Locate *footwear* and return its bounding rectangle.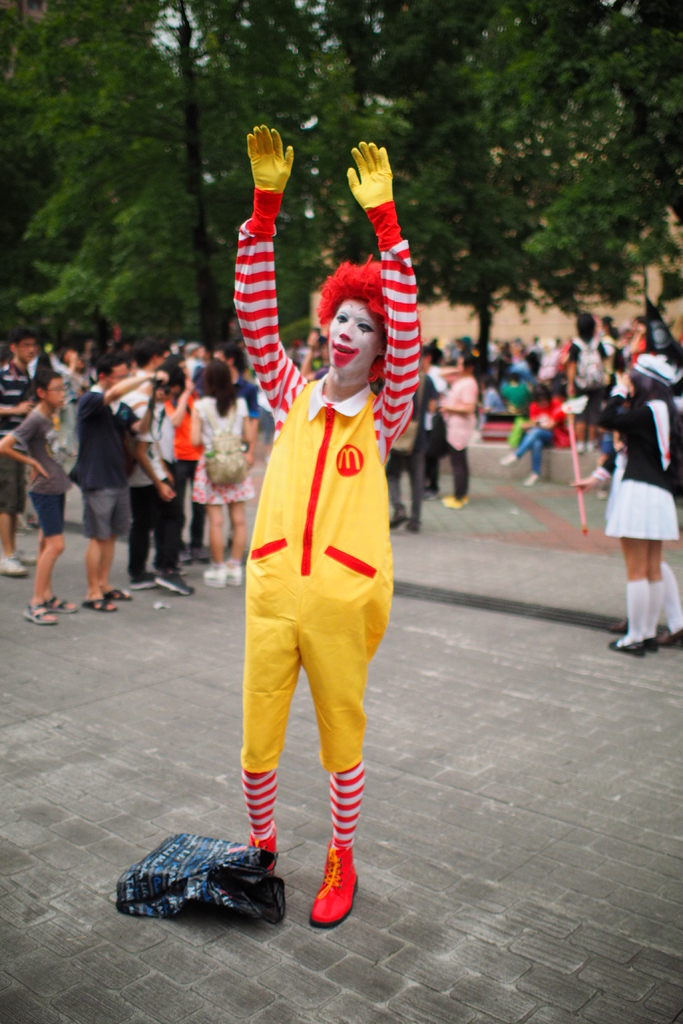
x1=390, y1=510, x2=405, y2=529.
